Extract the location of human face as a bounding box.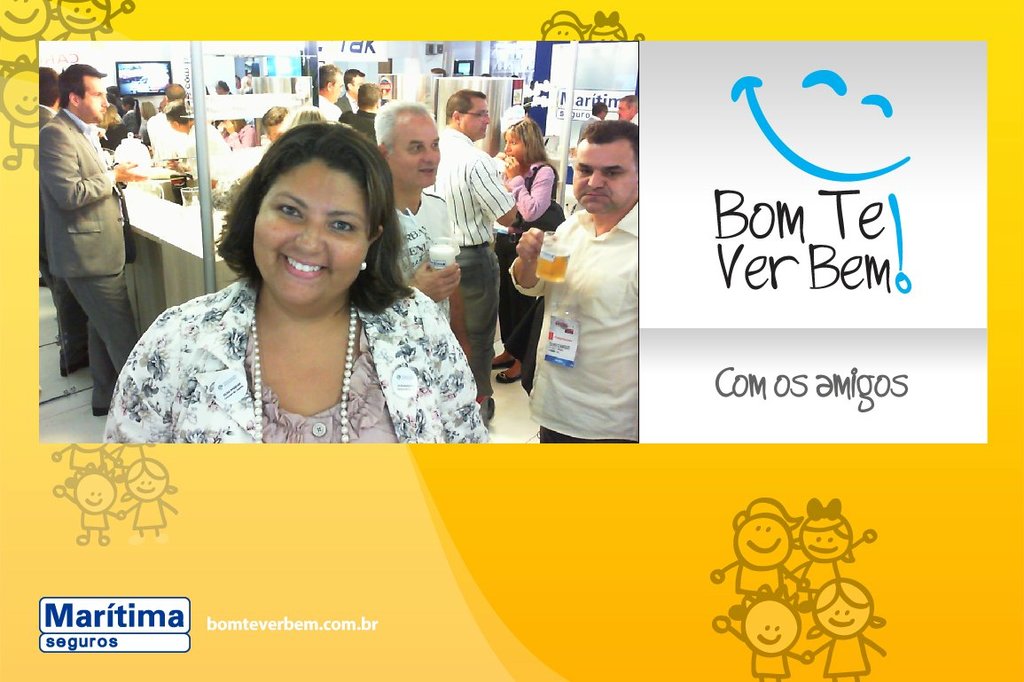
<box>254,155,368,312</box>.
